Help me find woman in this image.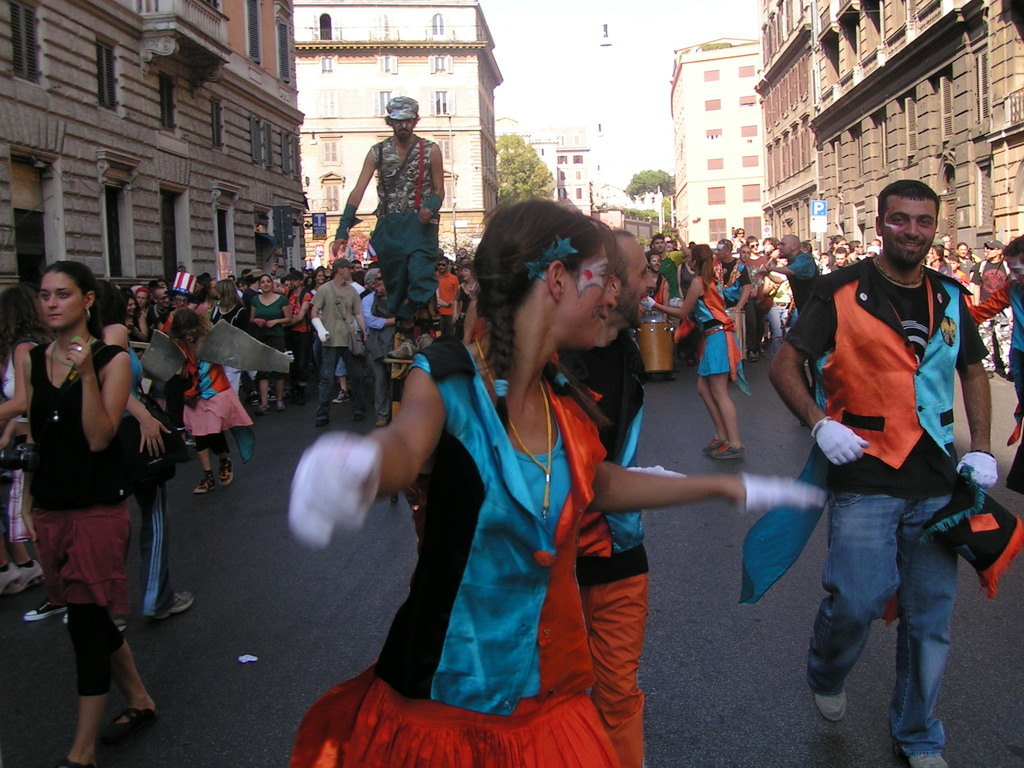
Found it: 134, 285, 152, 332.
